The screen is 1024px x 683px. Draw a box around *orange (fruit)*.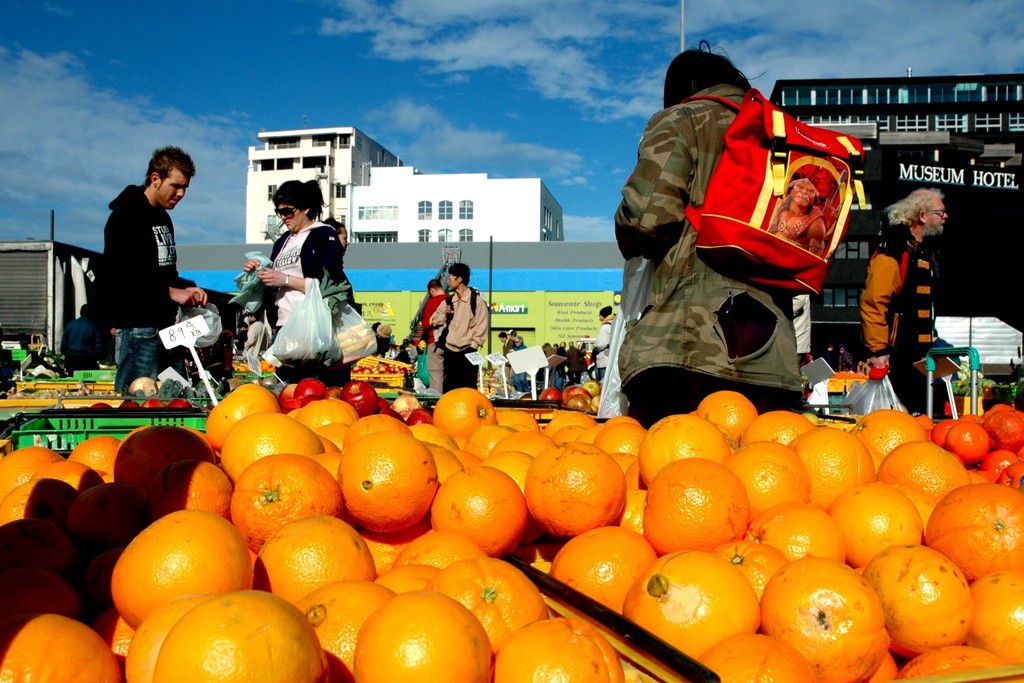
[595, 411, 651, 459].
